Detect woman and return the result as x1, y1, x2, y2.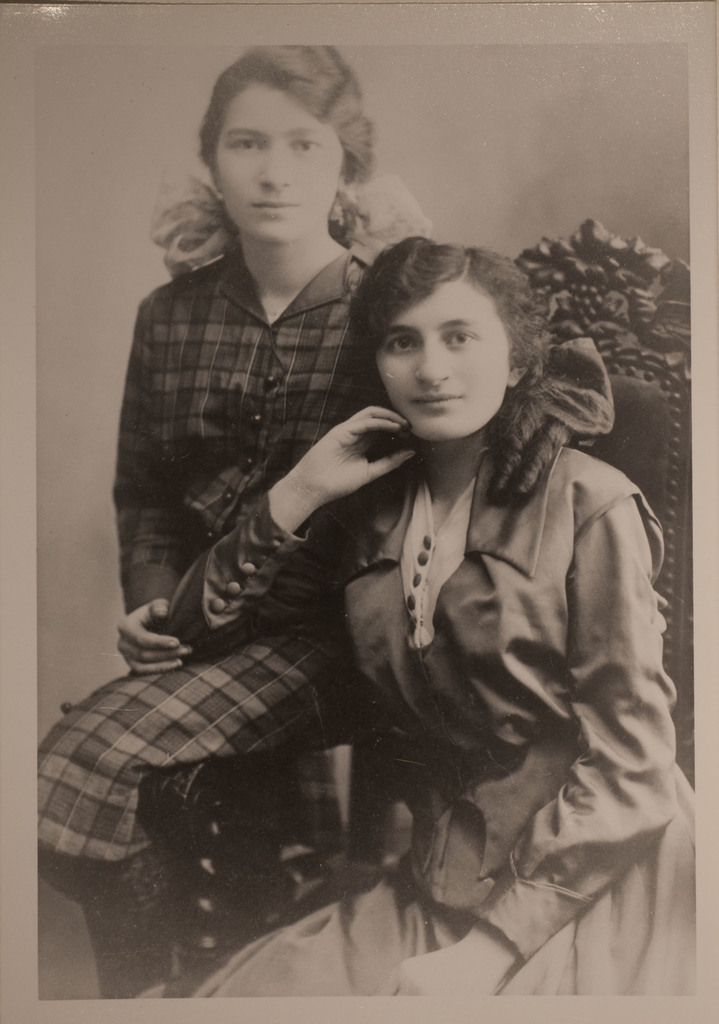
38, 43, 441, 1000.
